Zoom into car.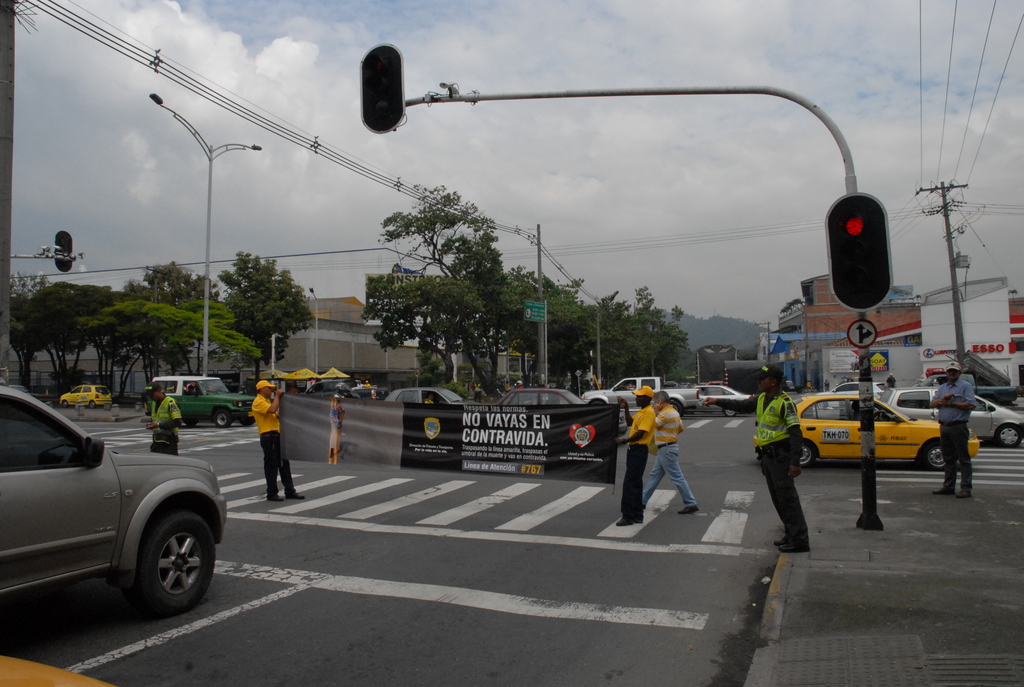
Zoom target: [x1=350, y1=385, x2=381, y2=400].
